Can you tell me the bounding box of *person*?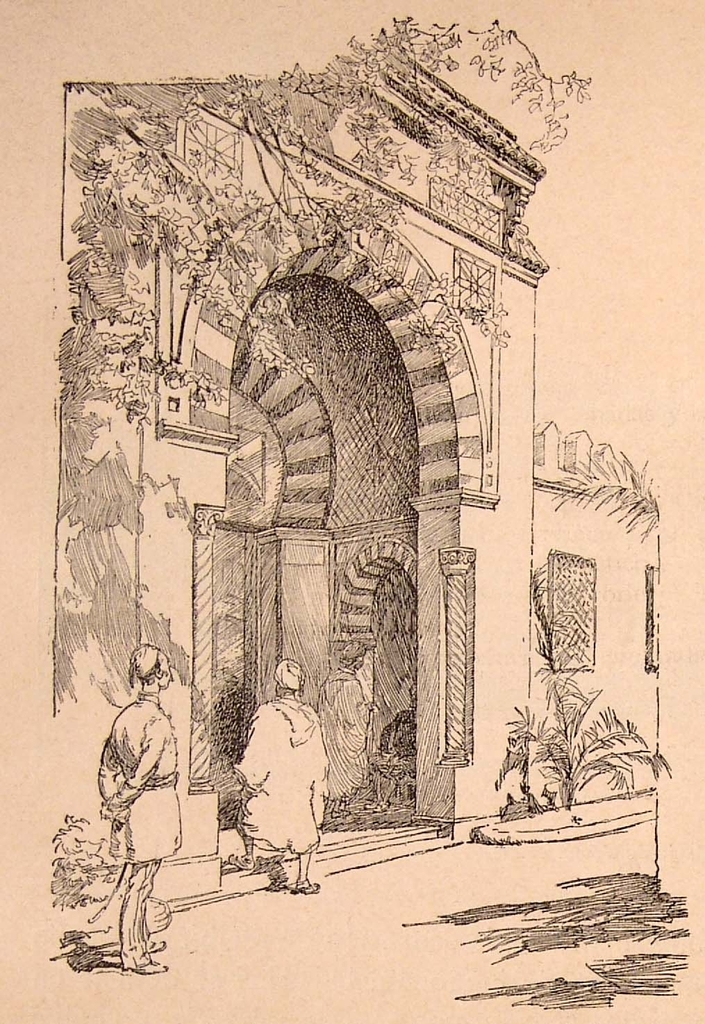
(97,642,184,975).
